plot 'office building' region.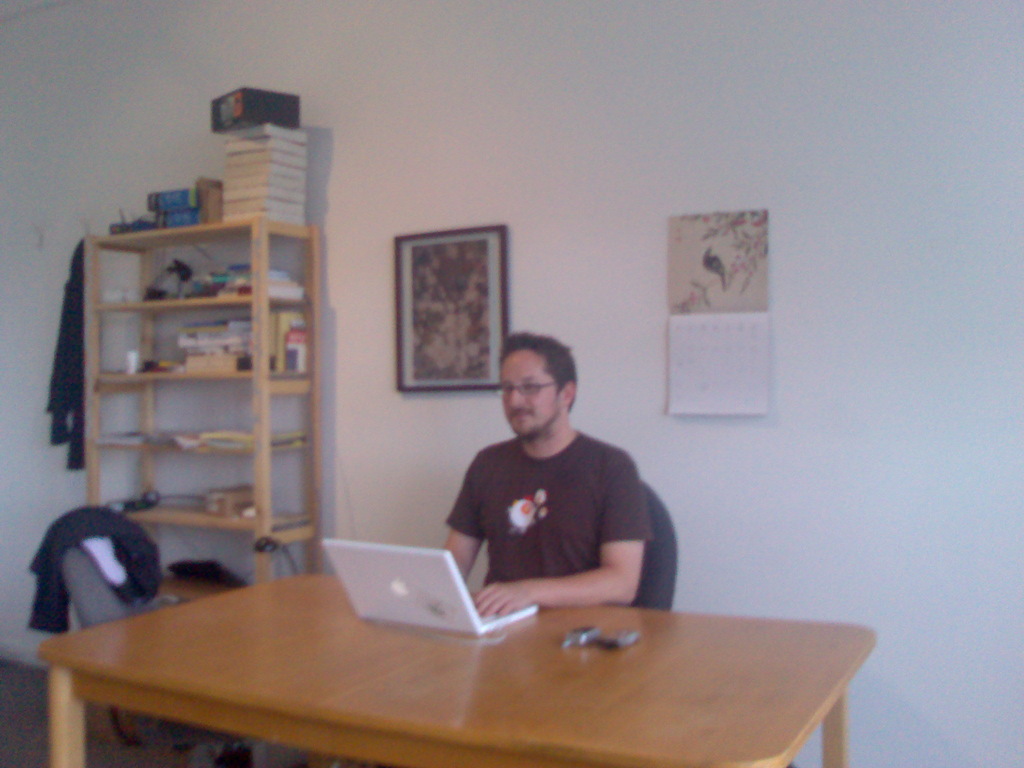
Plotted at (x1=0, y1=56, x2=1003, y2=767).
